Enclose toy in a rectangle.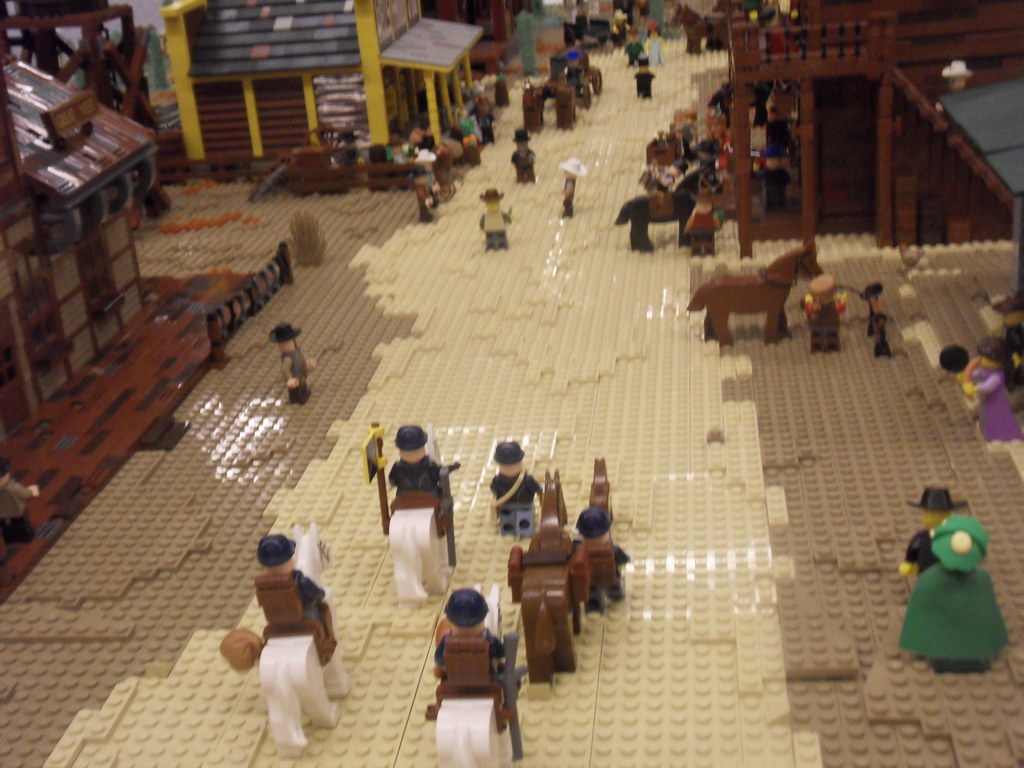
(left=221, top=520, right=338, bottom=758).
